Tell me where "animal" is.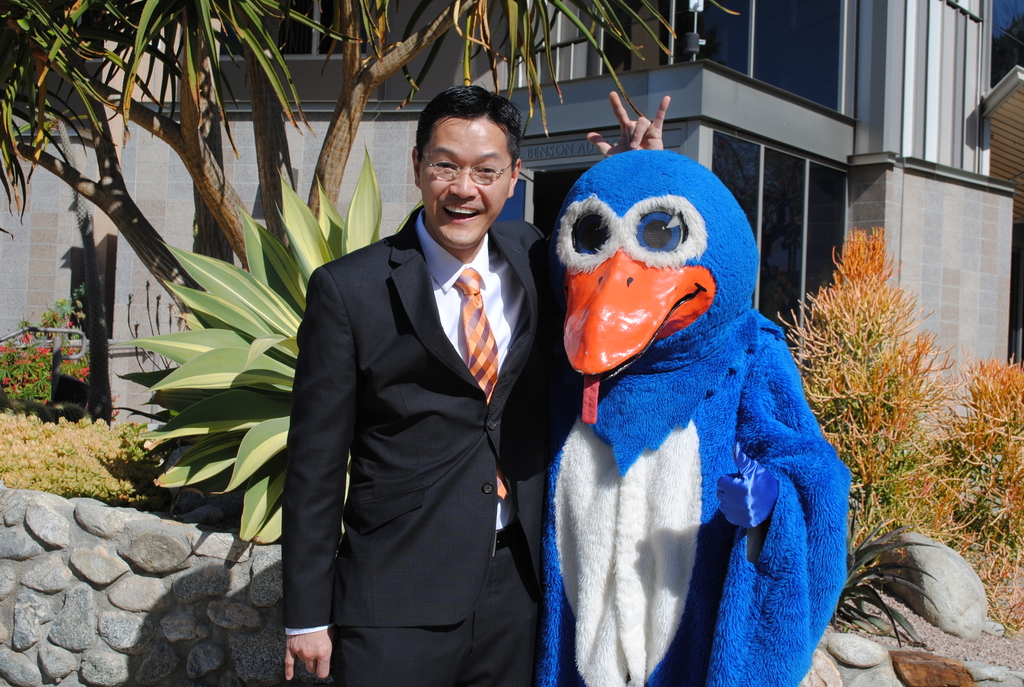
"animal" is at rect(536, 144, 849, 686).
